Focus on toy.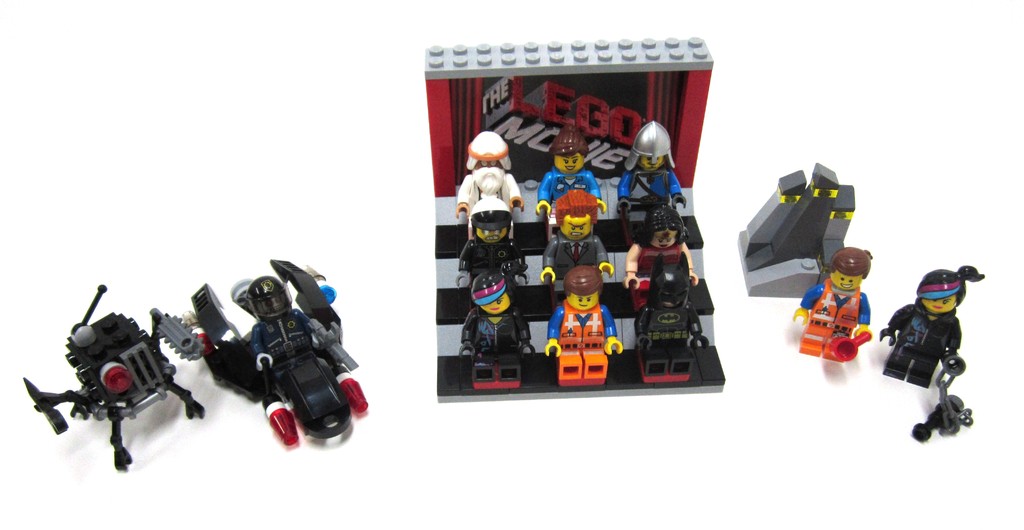
Focused at 456 128 527 212.
